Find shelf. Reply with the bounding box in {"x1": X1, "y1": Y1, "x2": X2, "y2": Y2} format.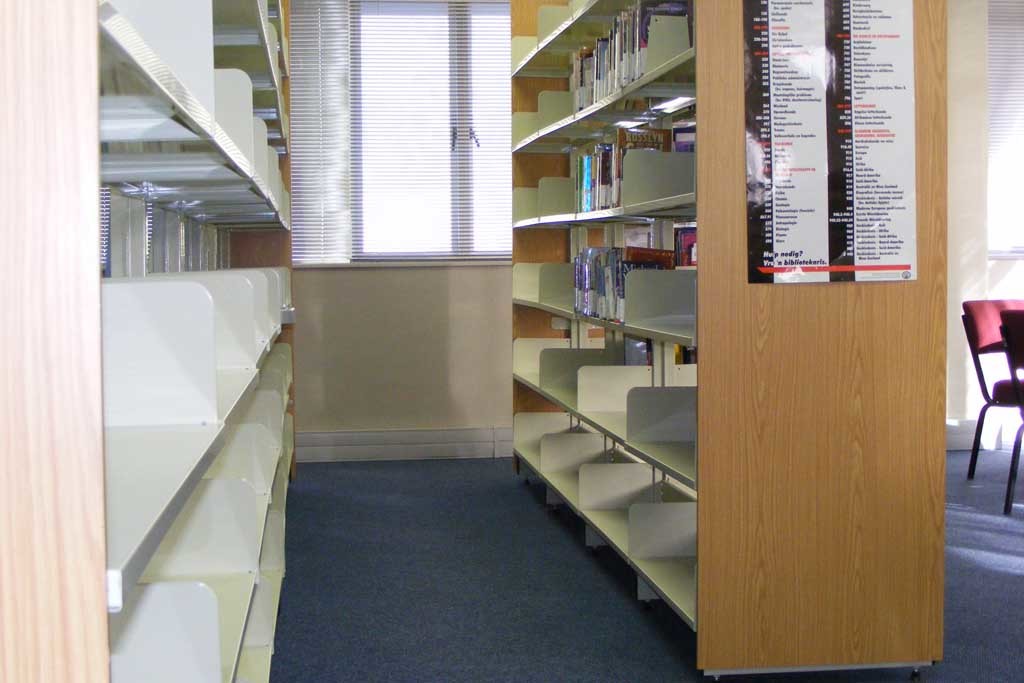
{"x1": 445, "y1": 0, "x2": 942, "y2": 662}.
